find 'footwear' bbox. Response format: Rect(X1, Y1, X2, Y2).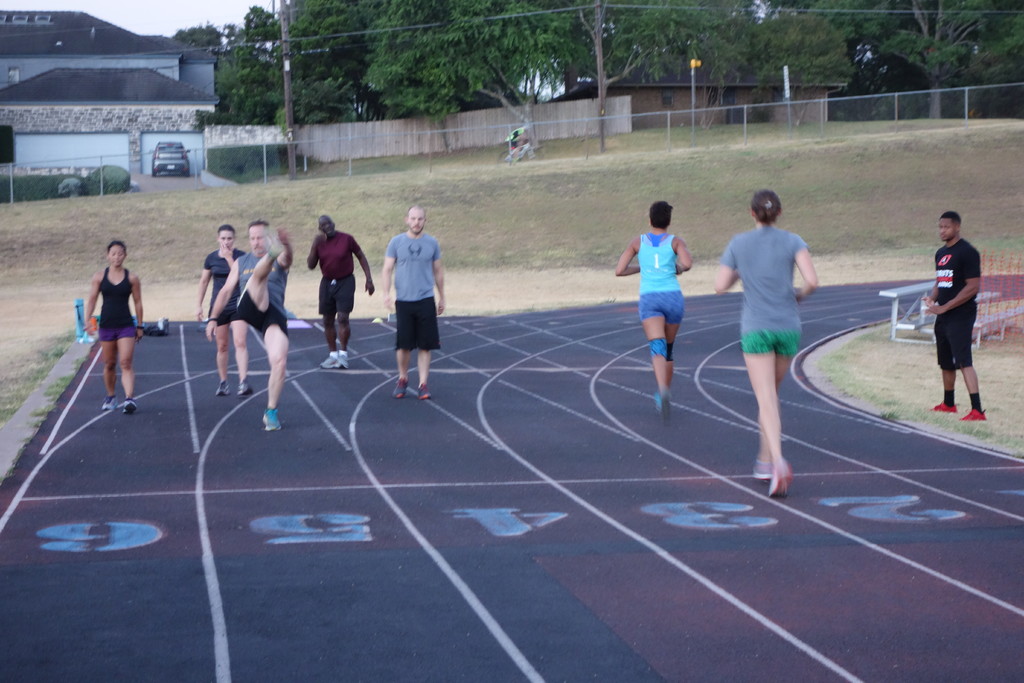
Rect(959, 405, 989, 421).
